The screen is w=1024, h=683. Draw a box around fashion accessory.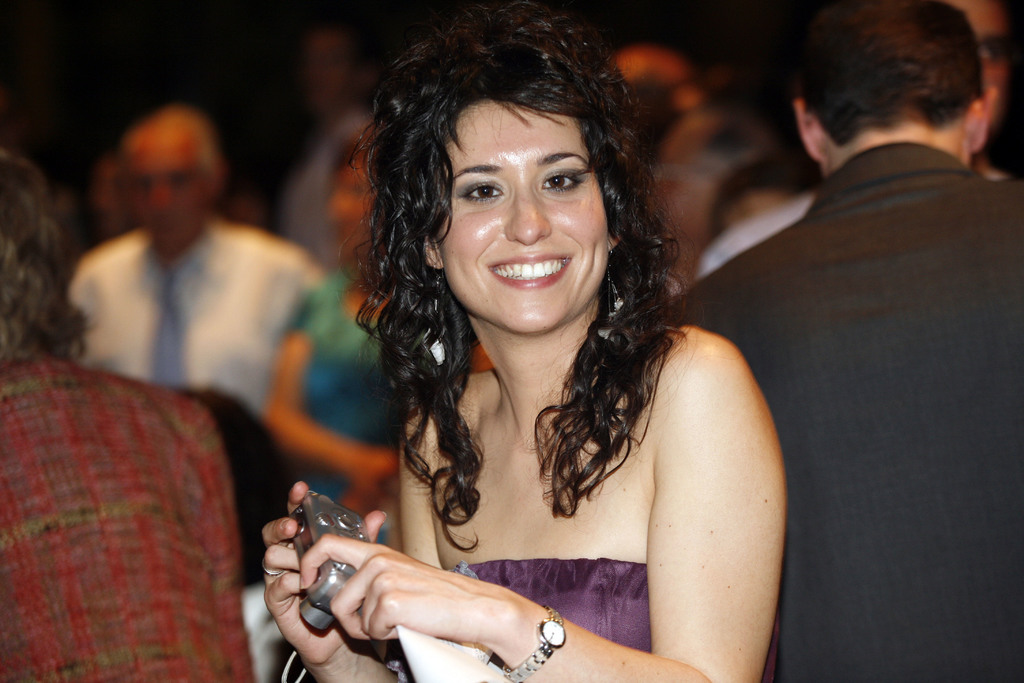
pyautogui.locateOnScreen(258, 555, 280, 577).
